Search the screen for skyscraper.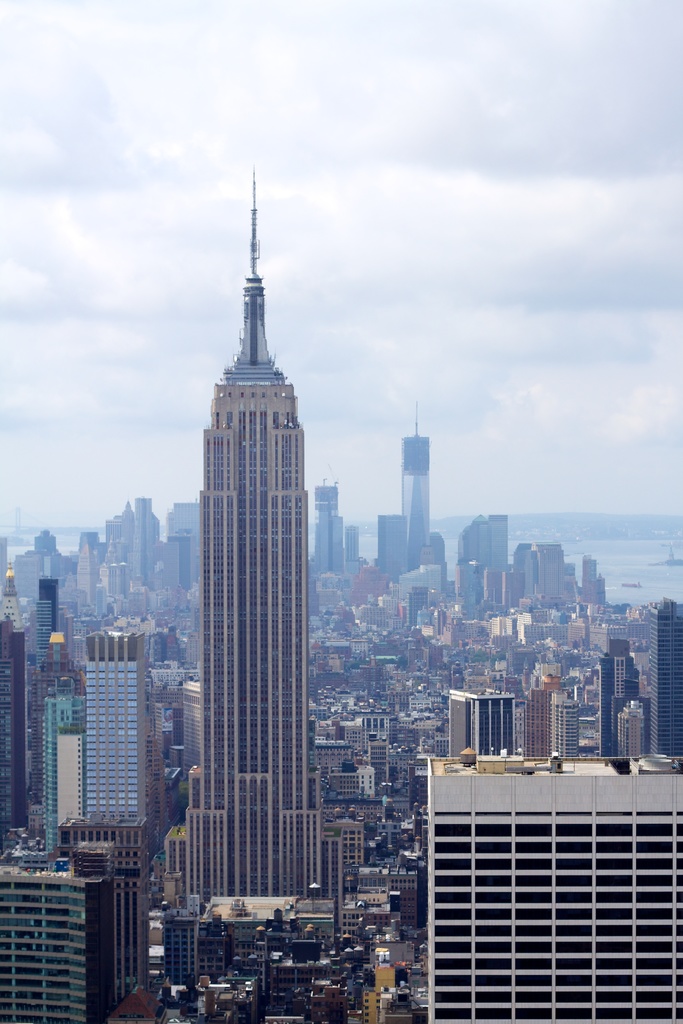
Found at [422, 735, 682, 1023].
